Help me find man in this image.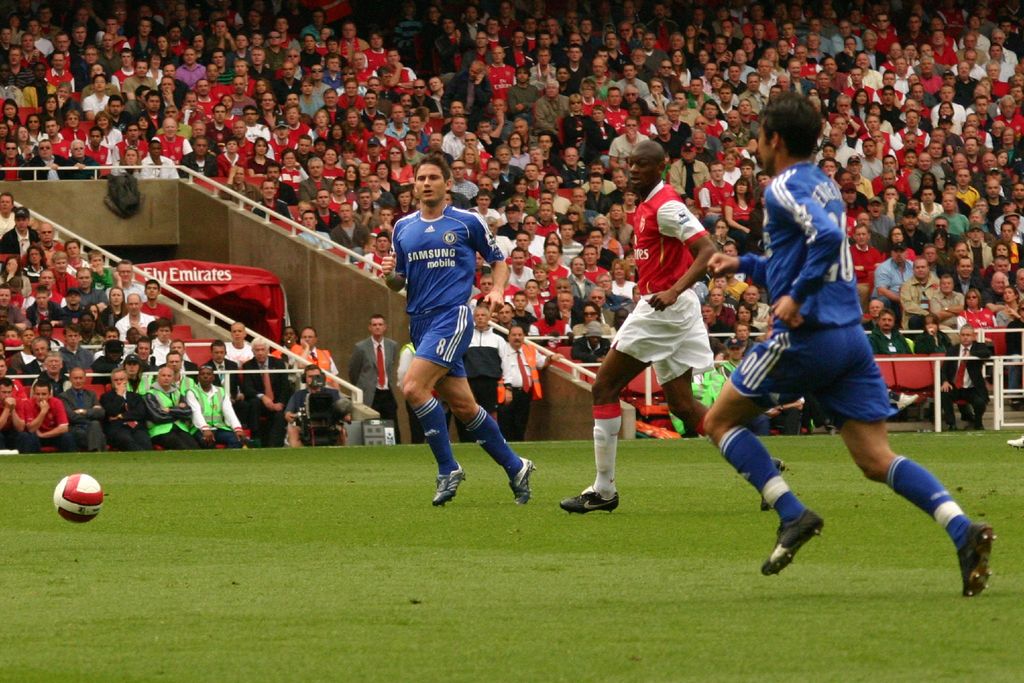
Found it: x1=0, y1=190, x2=17, y2=242.
